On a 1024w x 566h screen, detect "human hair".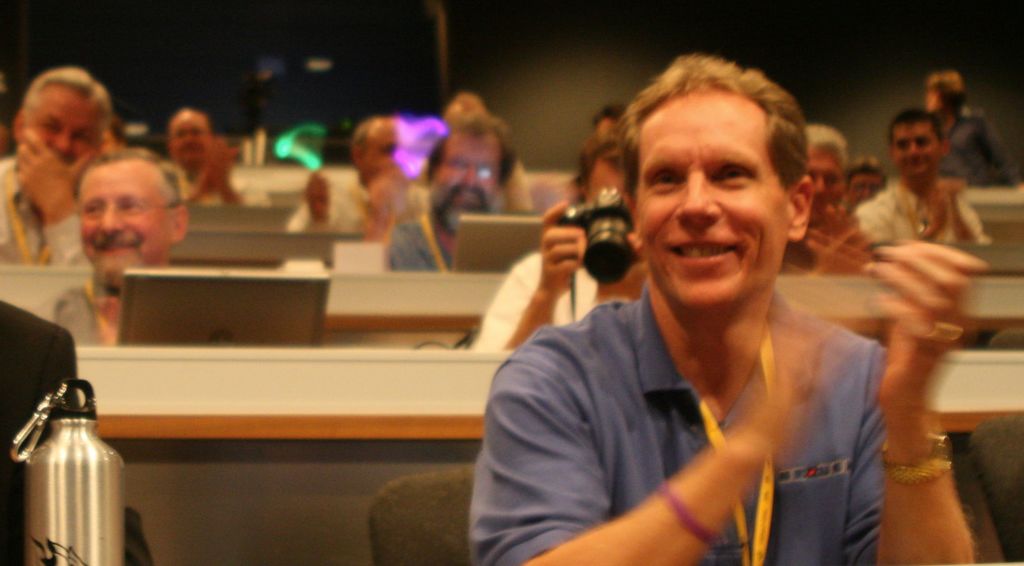
{"left": 888, "top": 107, "right": 945, "bottom": 154}.
